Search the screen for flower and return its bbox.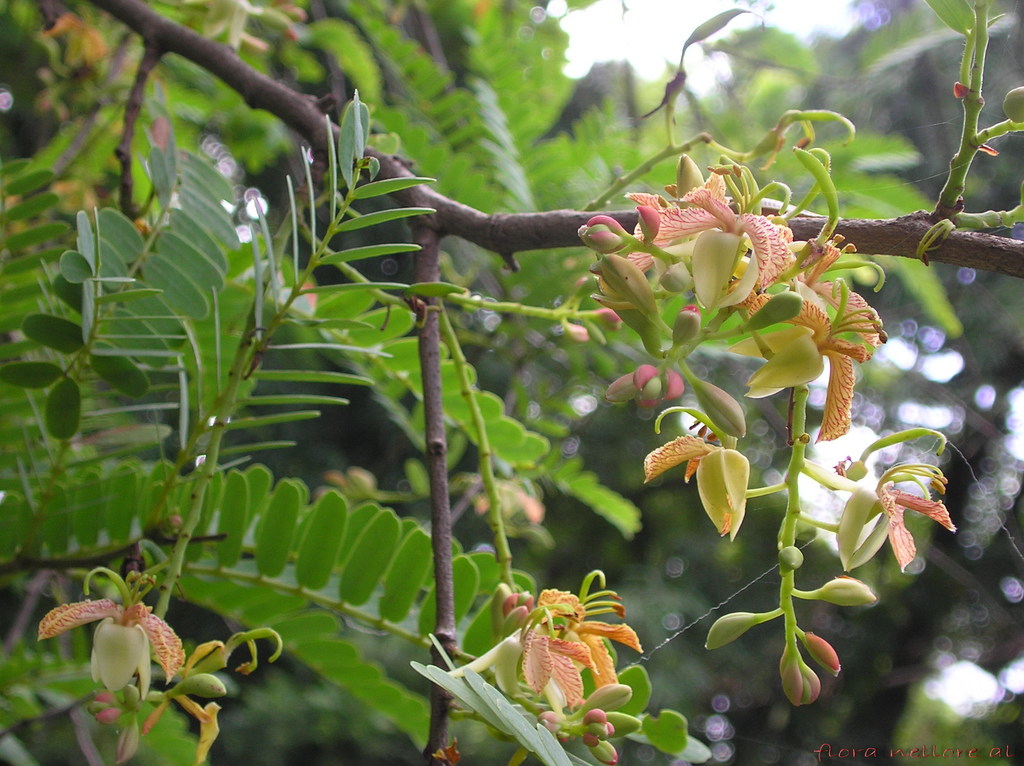
Found: l=762, t=278, r=886, b=440.
